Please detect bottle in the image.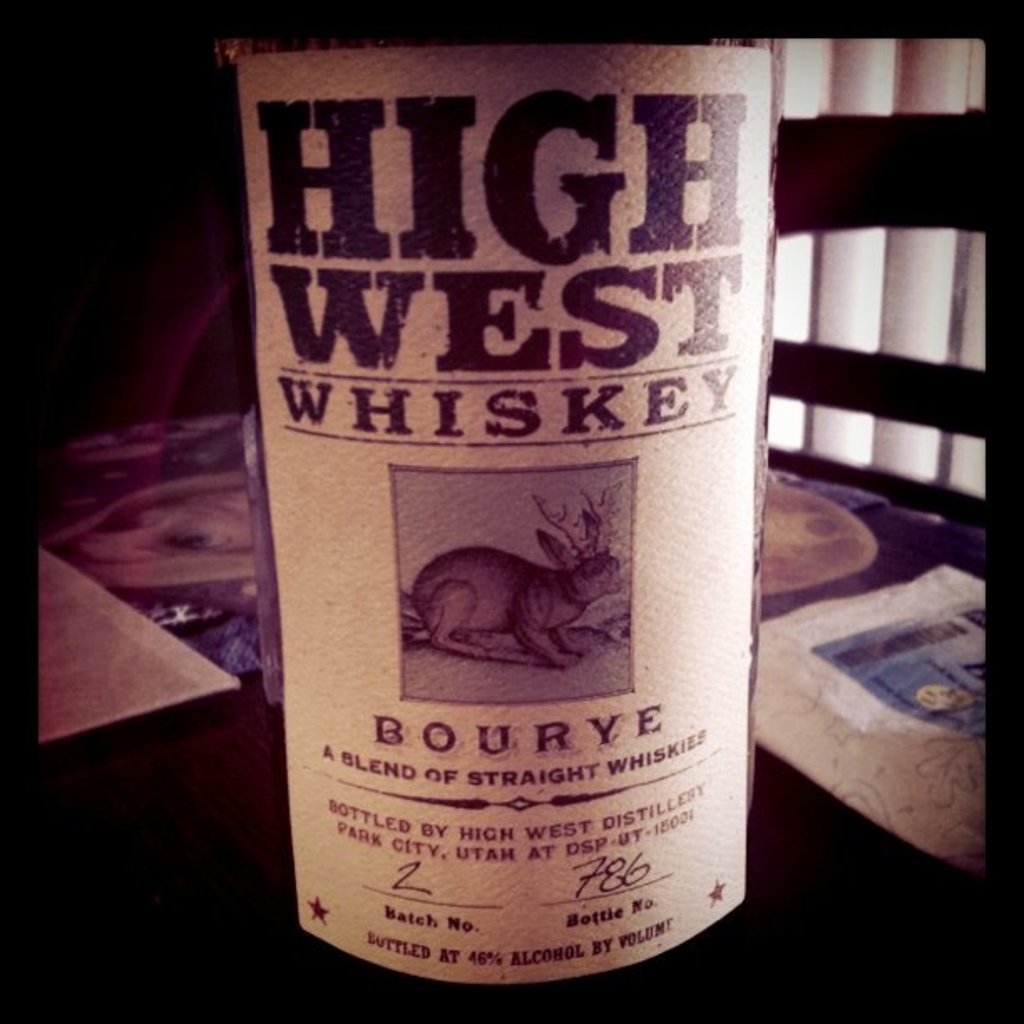
rect(234, 2, 795, 1004).
